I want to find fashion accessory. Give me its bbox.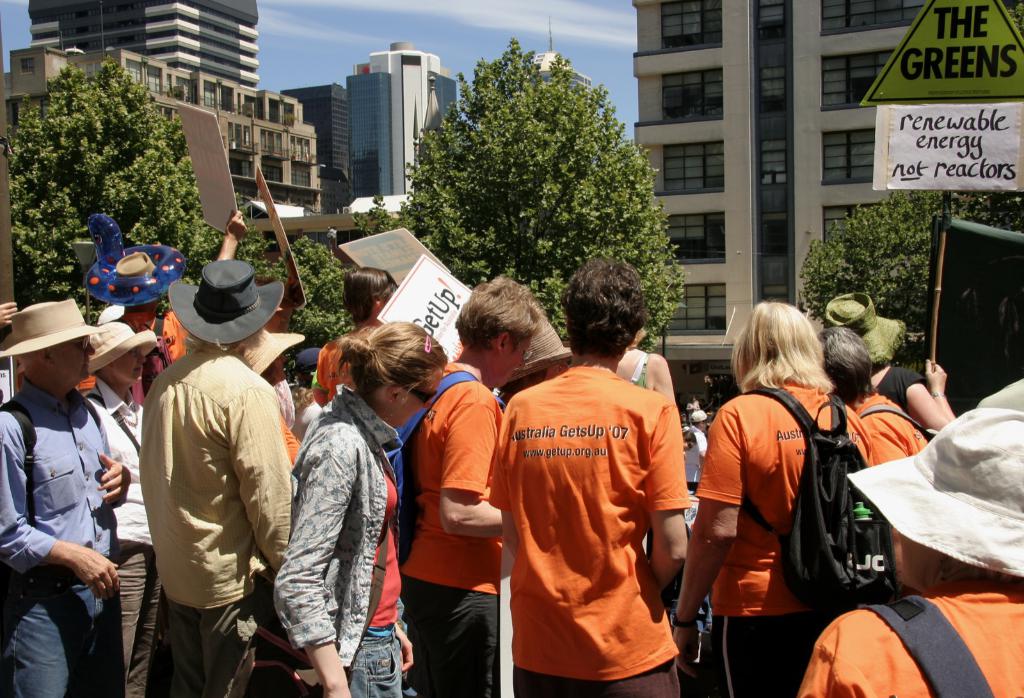
bbox(221, 539, 386, 697).
